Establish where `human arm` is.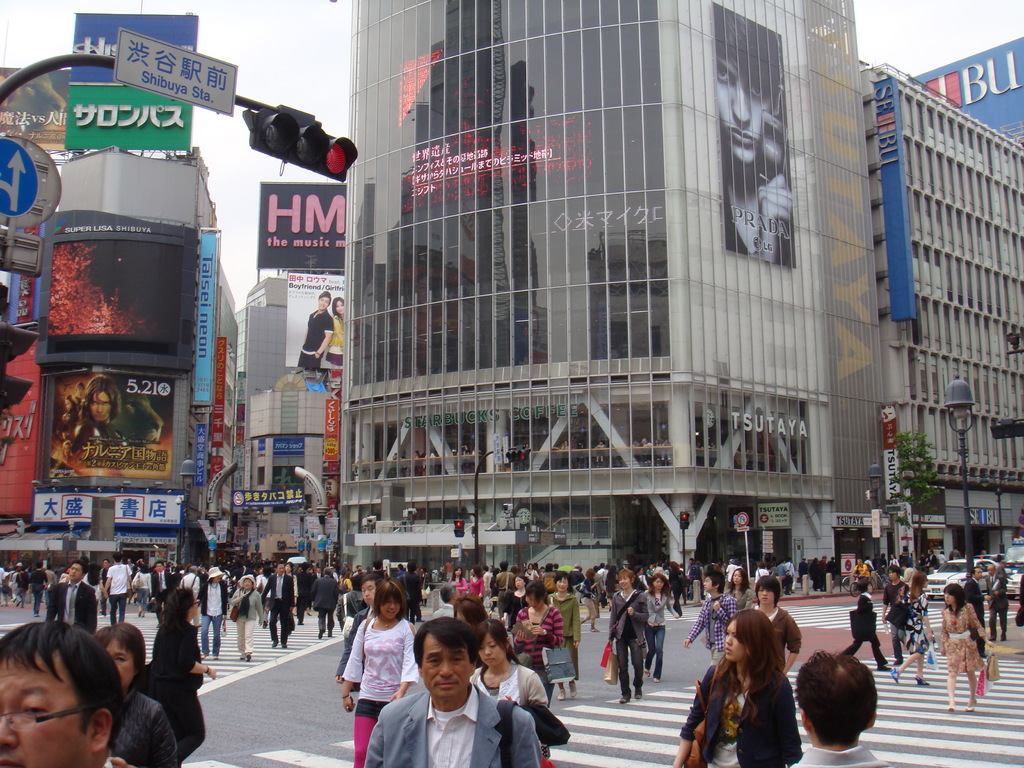
Established at box(394, 620, 424, 701).
